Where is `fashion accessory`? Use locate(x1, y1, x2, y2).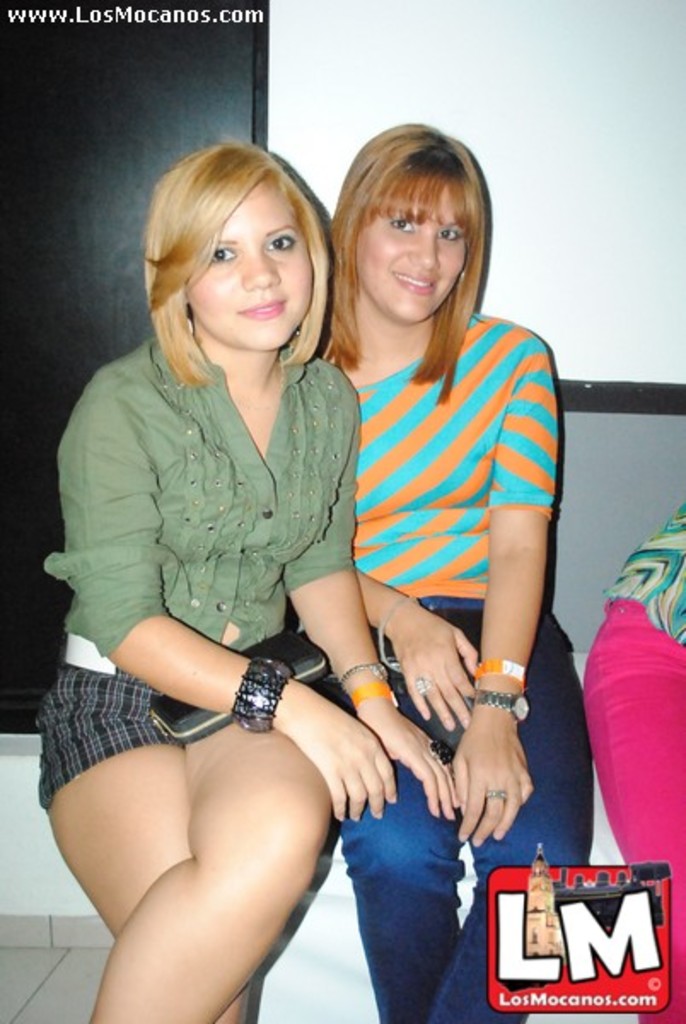
locate(348, 681, 401, 715).
